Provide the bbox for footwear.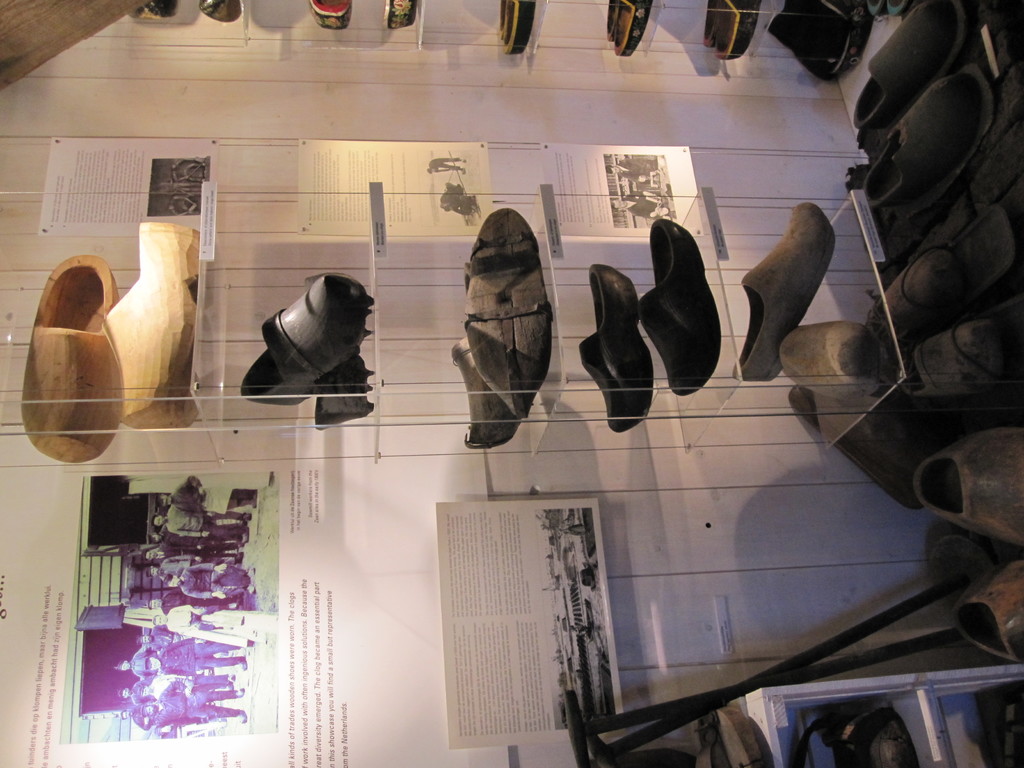
x1=13, y1=254, x2=120, y2=463.
